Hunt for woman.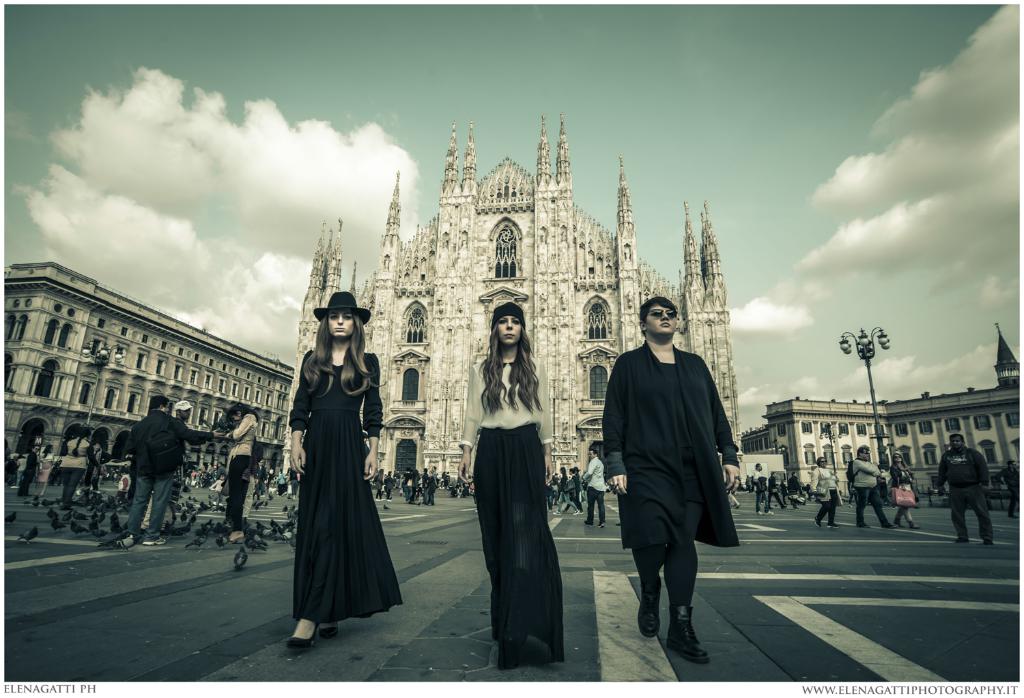
Hunted down at 32, 444, 57, 497.
